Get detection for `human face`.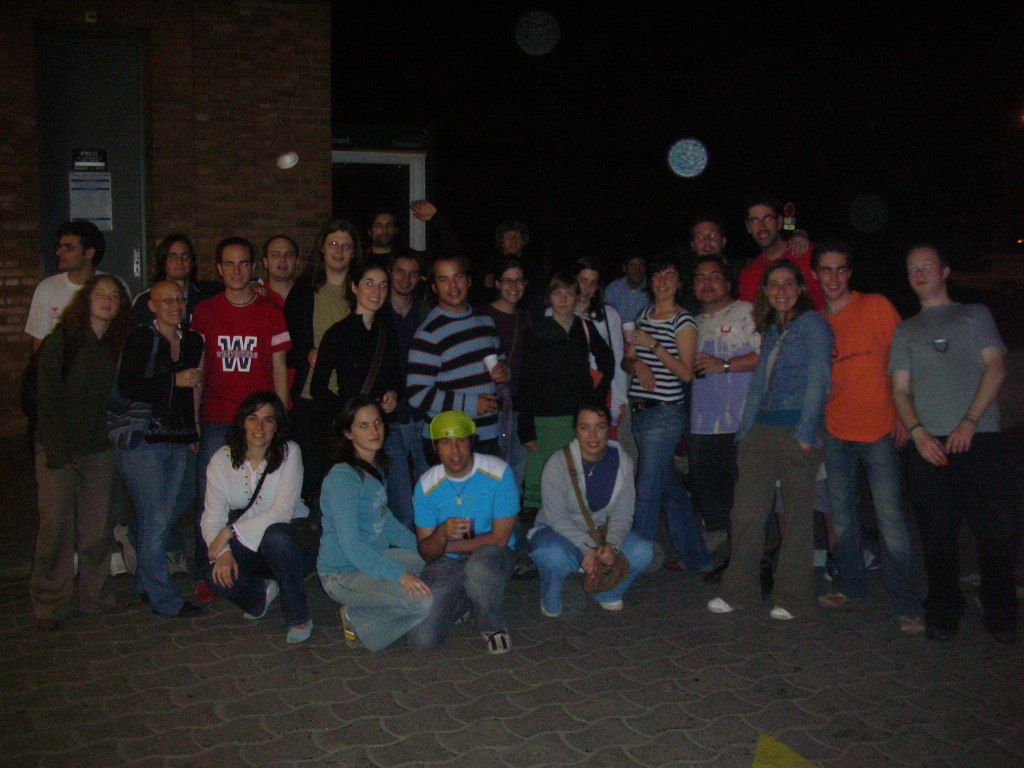
Detection: box(576, 410, 610, 453).
